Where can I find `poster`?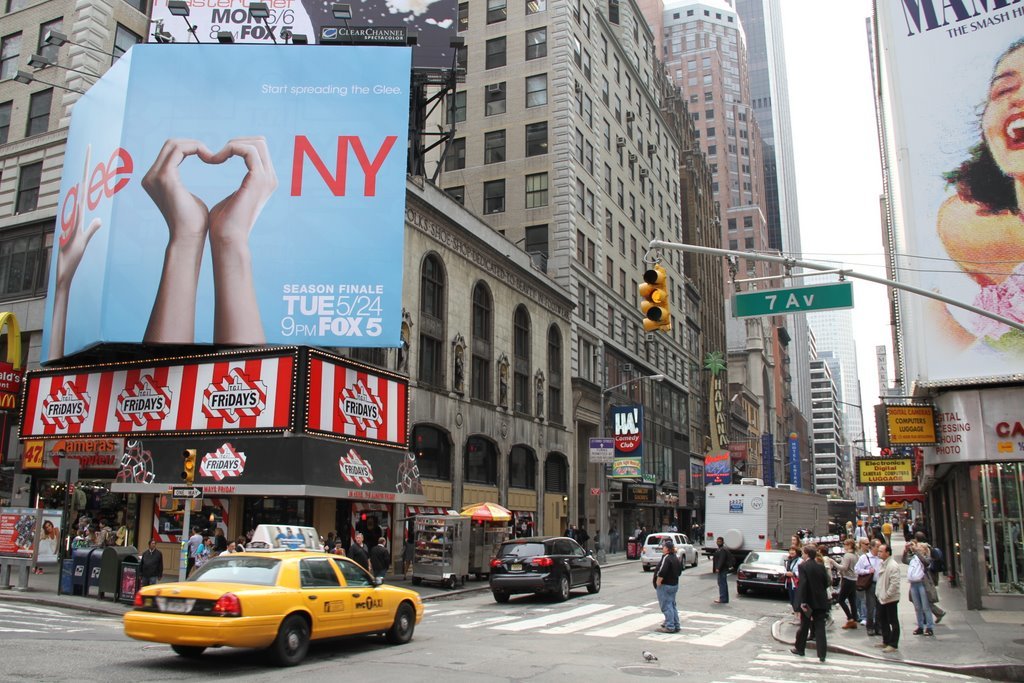
You can find it at 873/0/1023/385.
